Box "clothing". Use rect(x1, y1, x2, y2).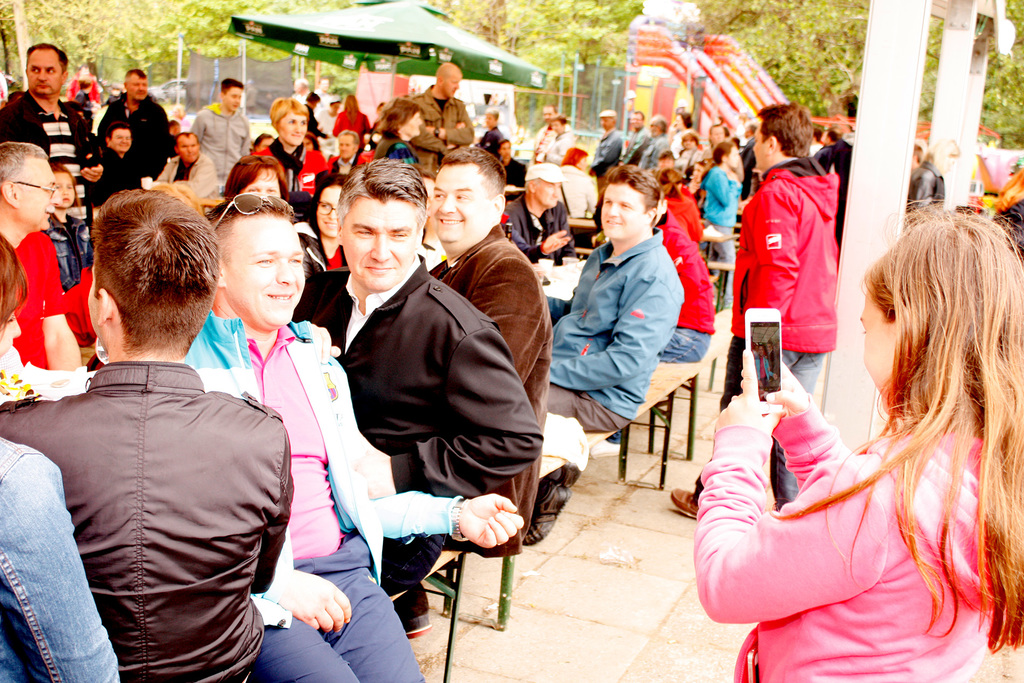
rect(541, 124, 575, 157).
